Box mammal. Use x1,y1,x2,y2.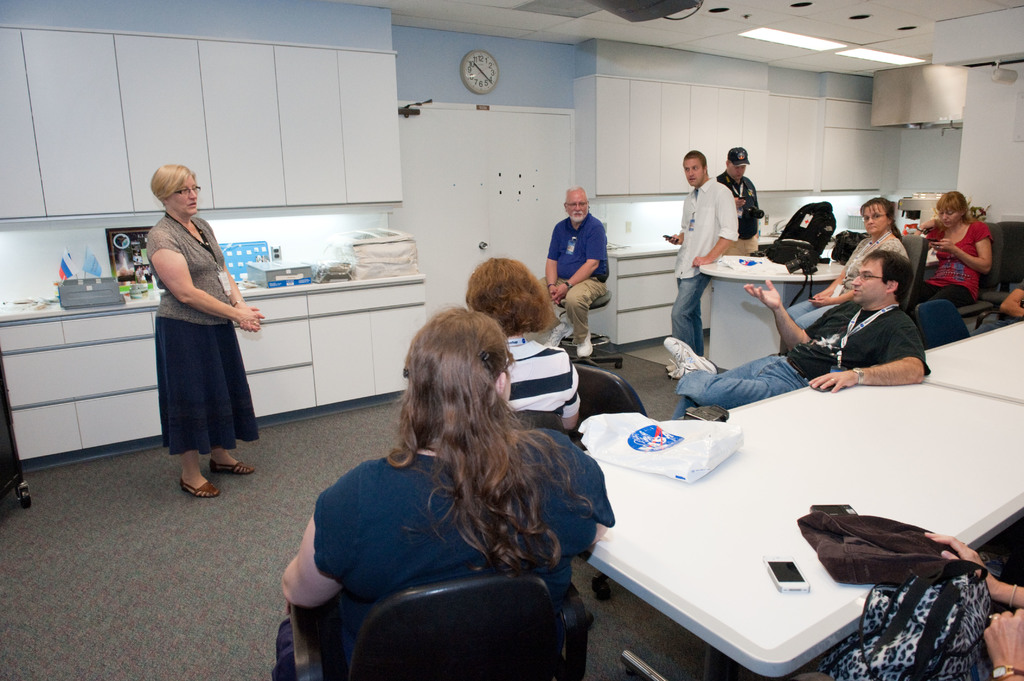
463,255,581,433.
